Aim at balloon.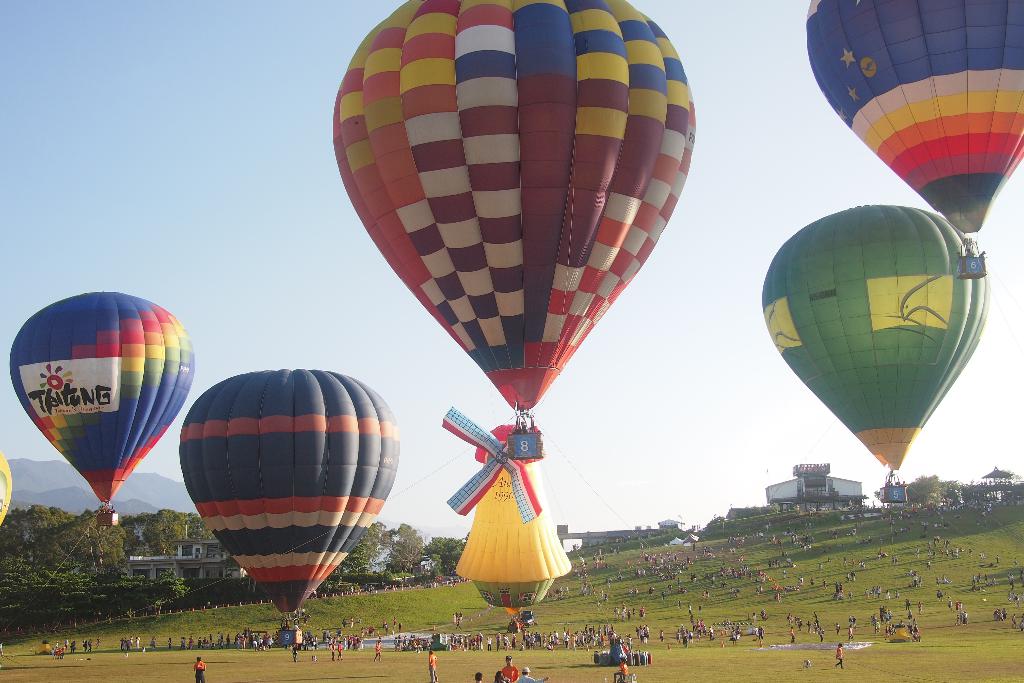
Aimed at rect(0, 448, 13, 528).
